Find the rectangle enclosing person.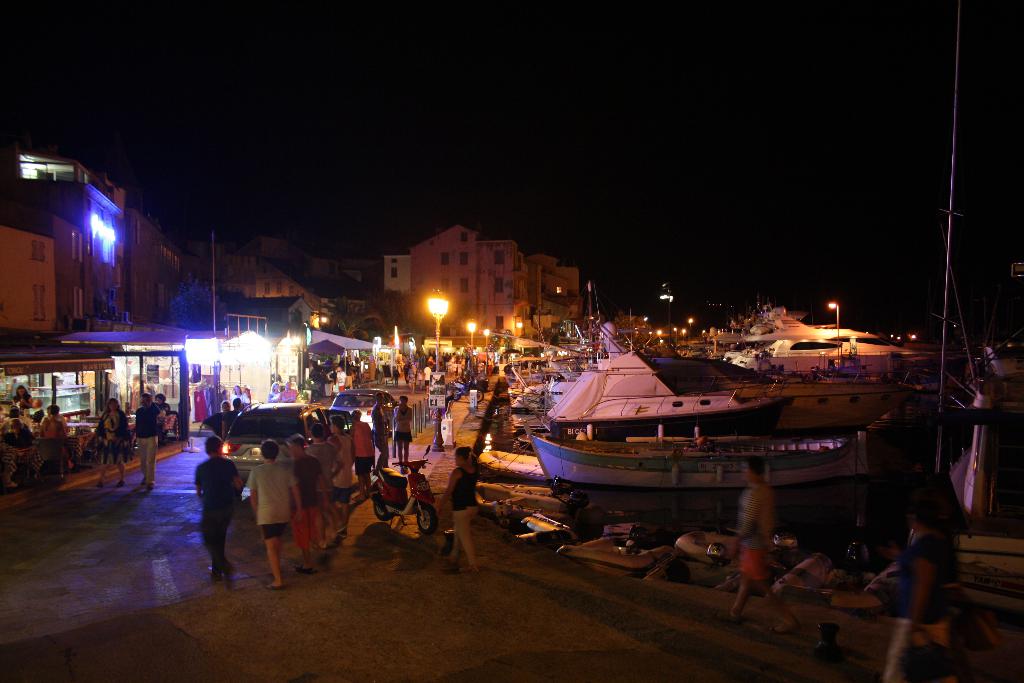
268 383 282 402.
